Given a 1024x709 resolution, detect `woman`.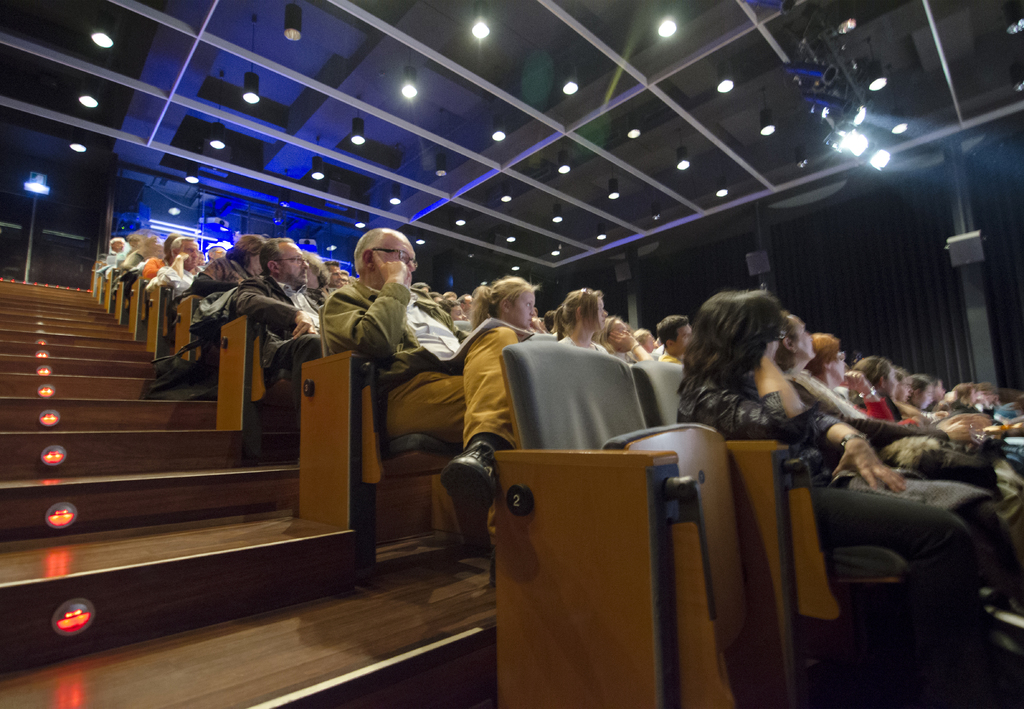
549, 283, 603, 354.
